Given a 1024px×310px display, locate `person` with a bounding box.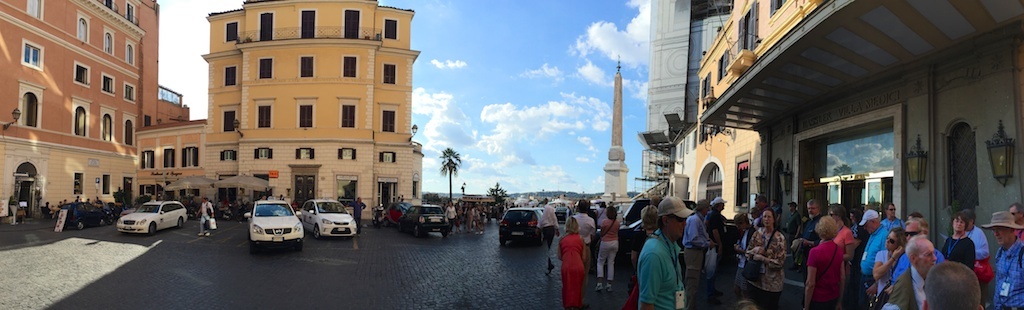
Located: box=[887, 235, 939, 309].
